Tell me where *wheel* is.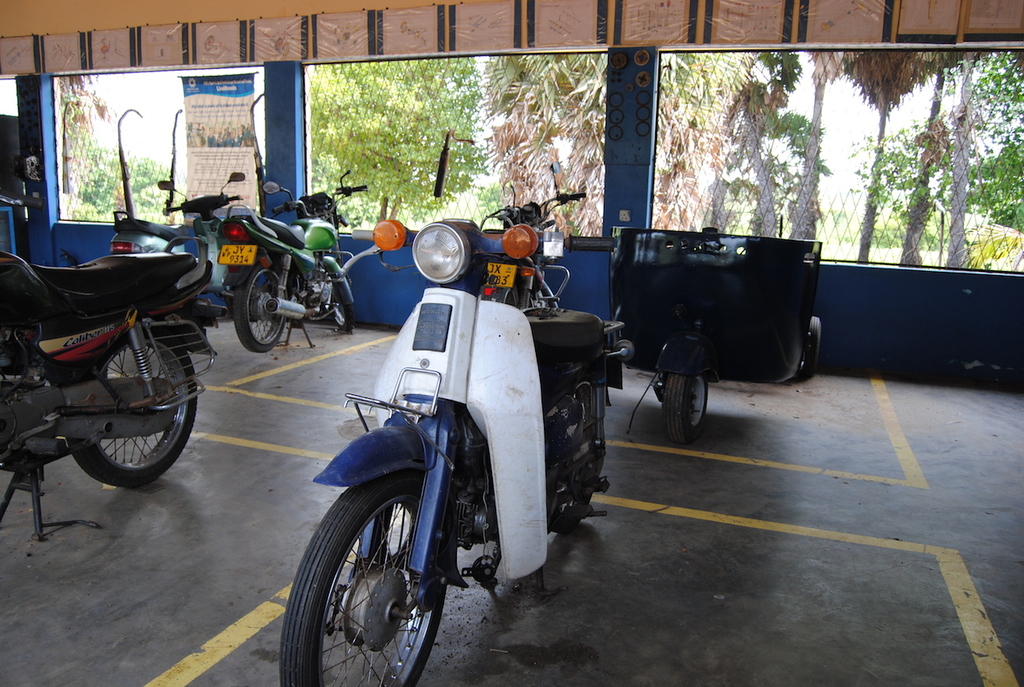
*wheel* is at 498:282:522:308.
